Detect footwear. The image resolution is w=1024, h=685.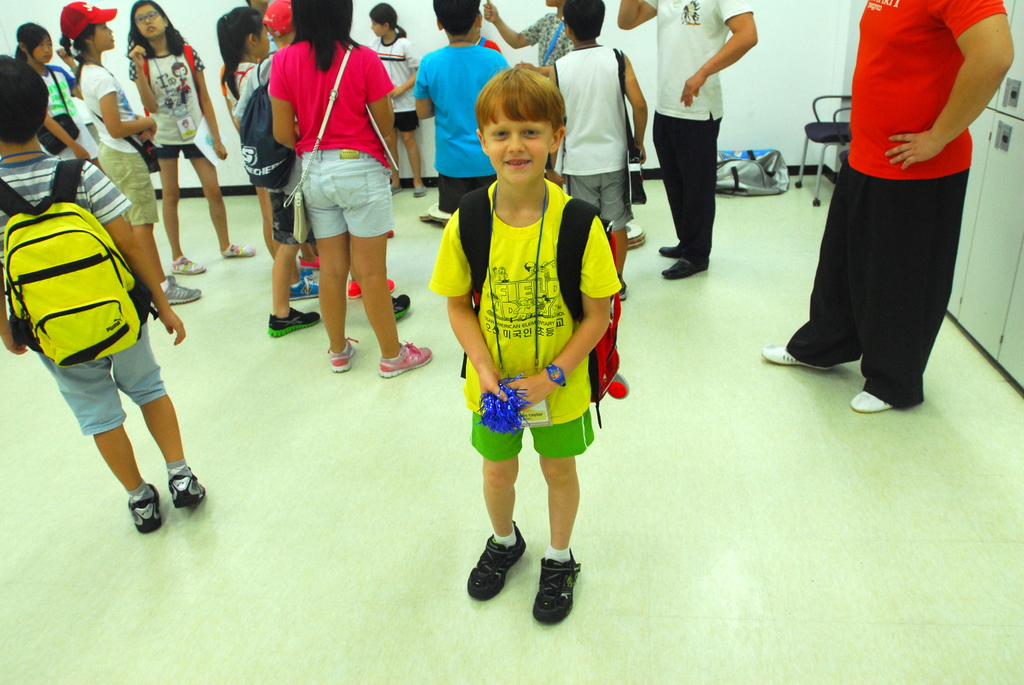
(left=412, top=185, right=429, bottom=196).
